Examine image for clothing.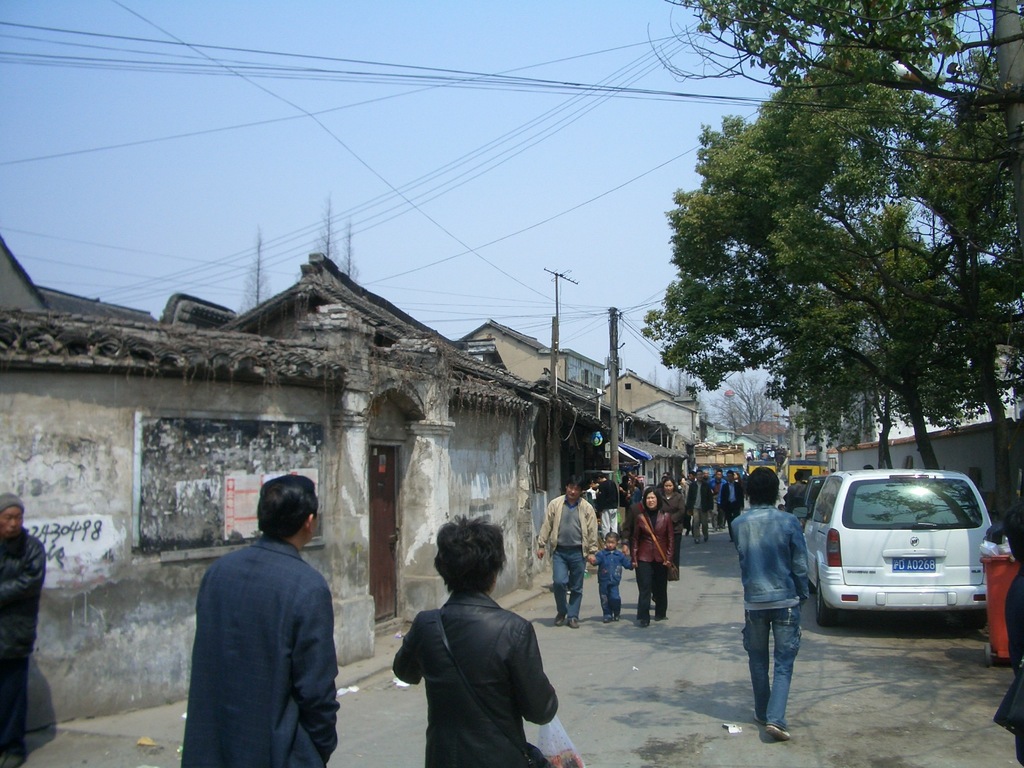
Examination result: BBox(625, 509, 674, 621).
